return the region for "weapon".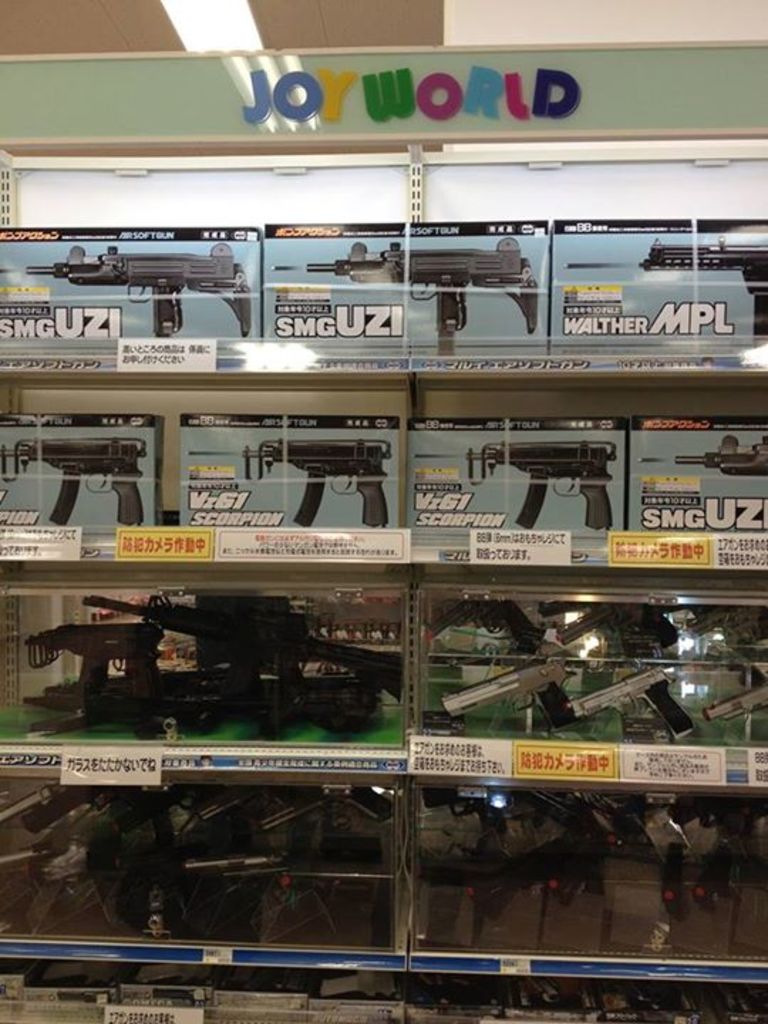
(17, 589, 410, 741).
